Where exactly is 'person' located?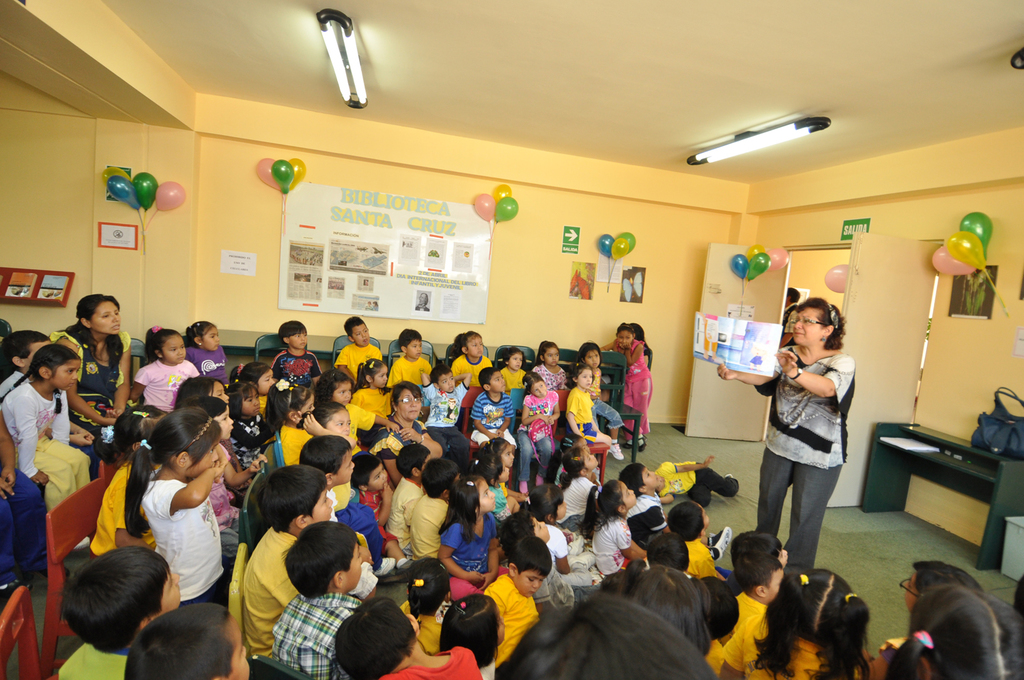
Its bounding box is {"x1": 556, "y1": 445, "x2": 604, "y2": 540}.
